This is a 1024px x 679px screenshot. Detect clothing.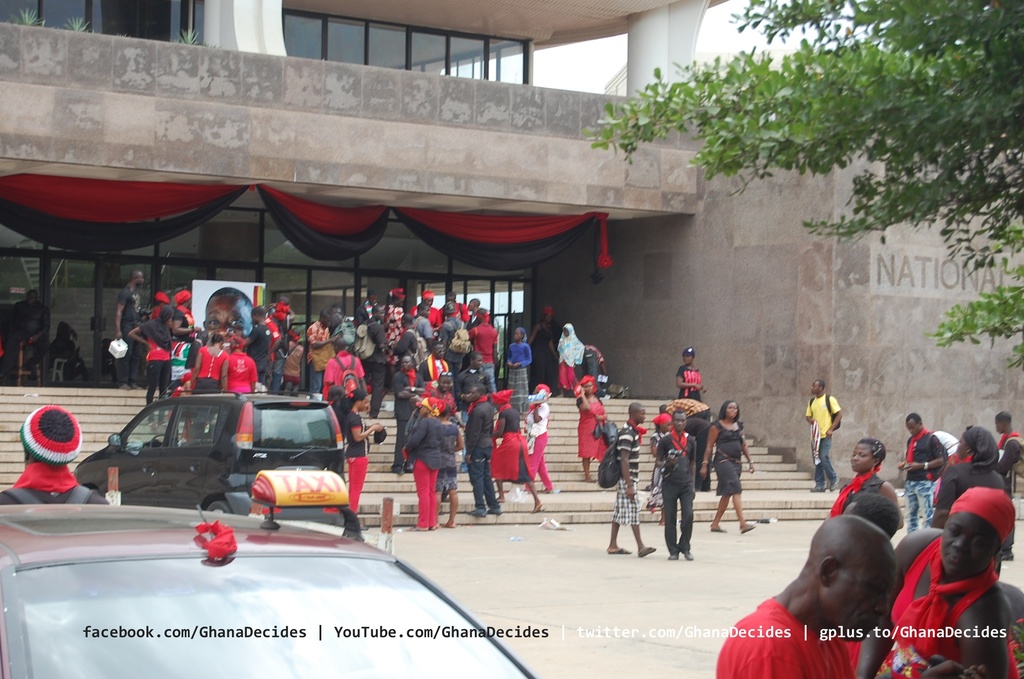
detection(2, 300, 49, 369).
